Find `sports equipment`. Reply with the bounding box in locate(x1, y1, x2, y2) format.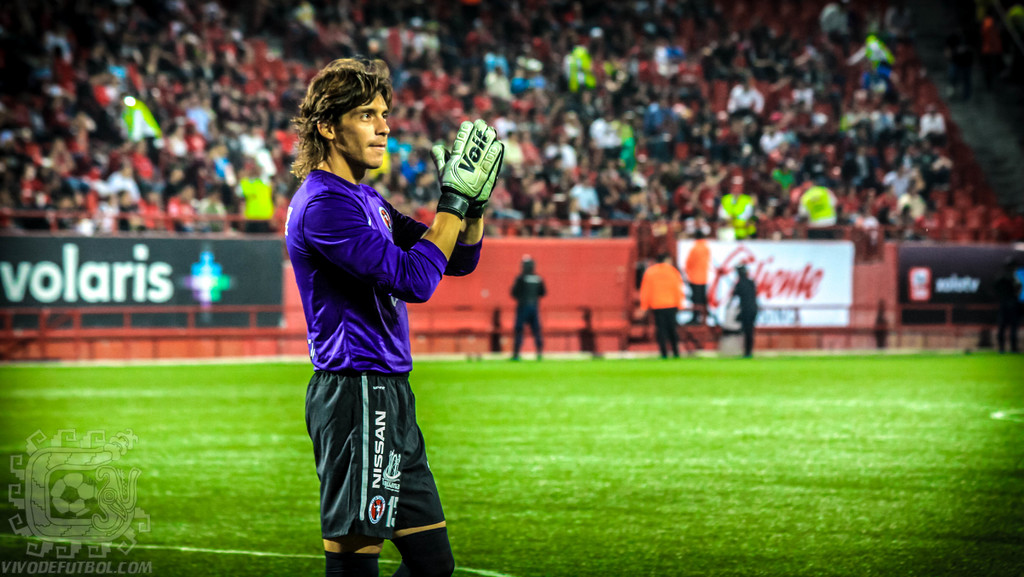
locate(465, 136, 506, 223).
